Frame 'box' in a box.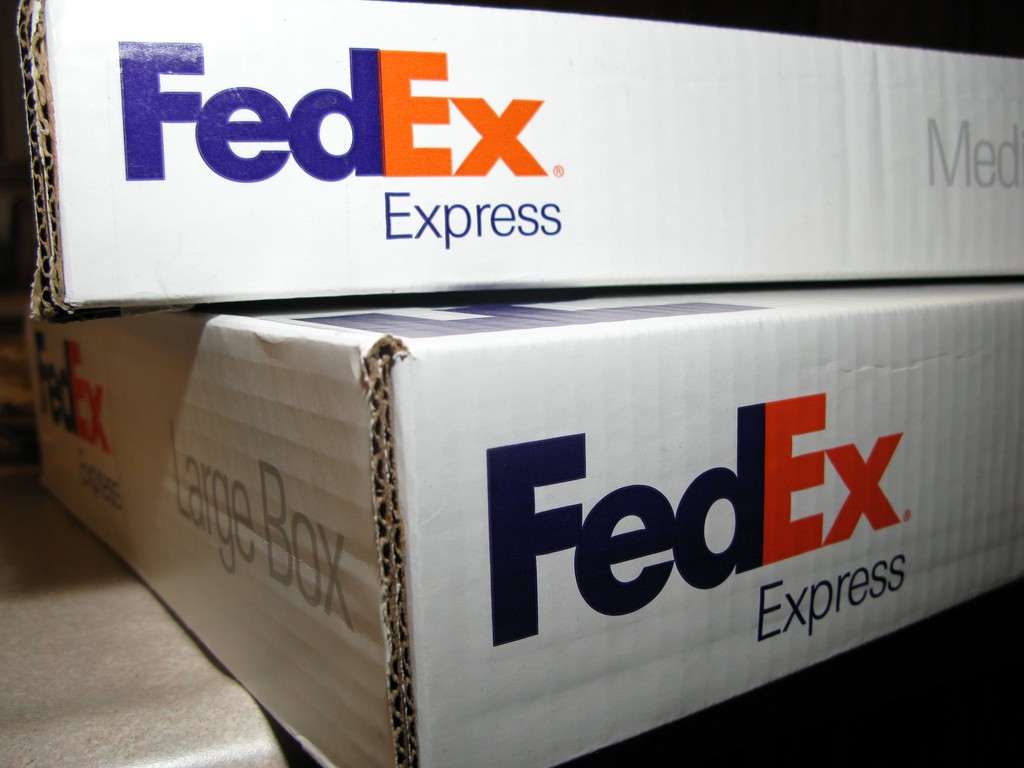
(left=17, top=278, right=1023, bottom=767).
